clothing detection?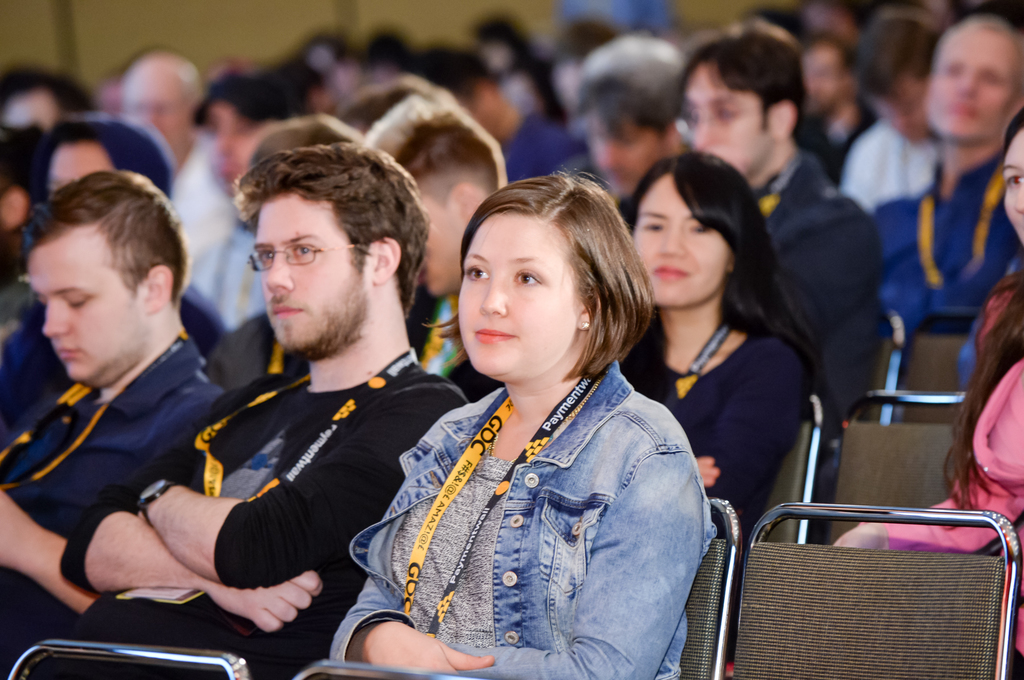
<bbox>751, 151, 879, 428</bbox>
